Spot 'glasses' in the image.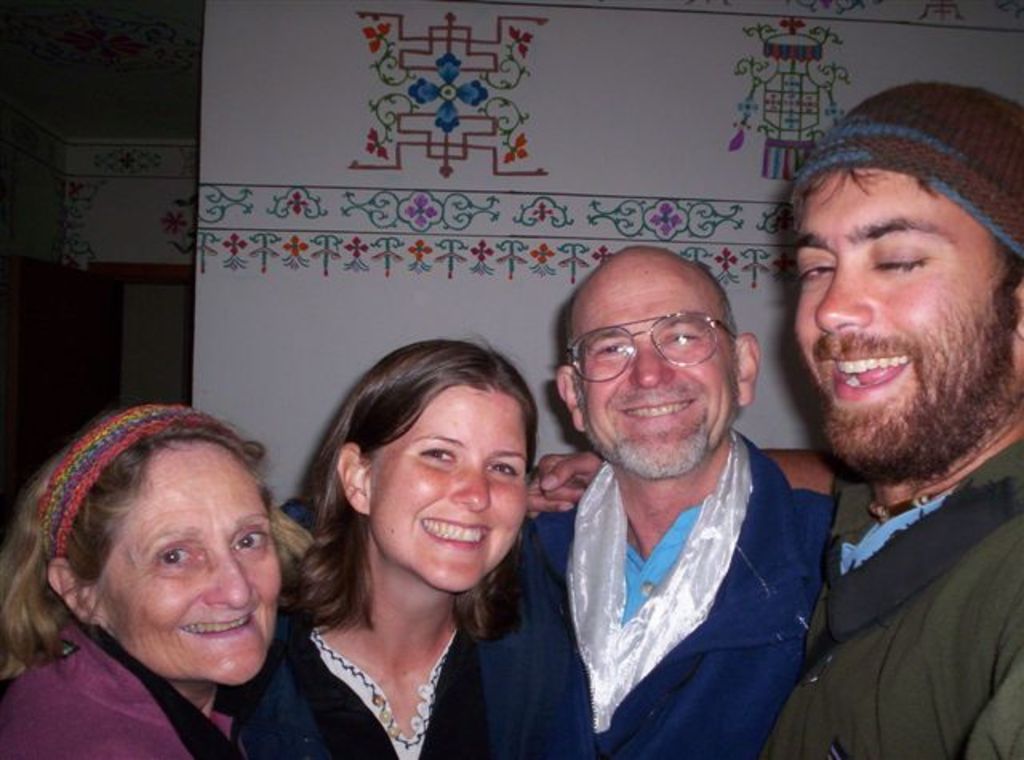
'glasses' found at BBox(570, 317, 739, 379).
